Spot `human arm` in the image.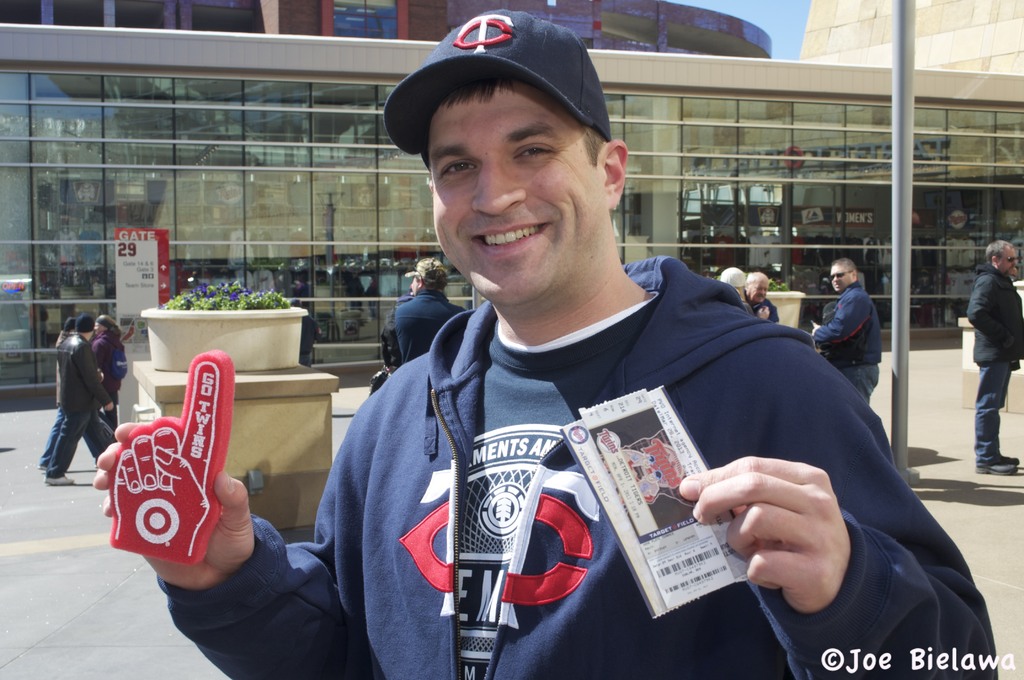
`human arm` found at left=109, top=344, right=241, bottom=570.
